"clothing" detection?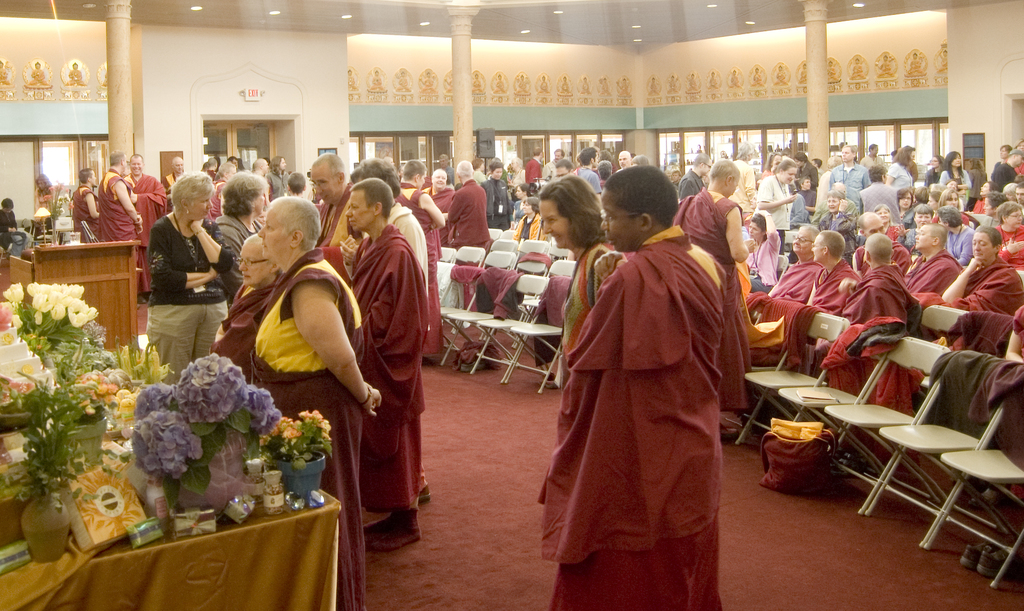
[791,185,819,224]
